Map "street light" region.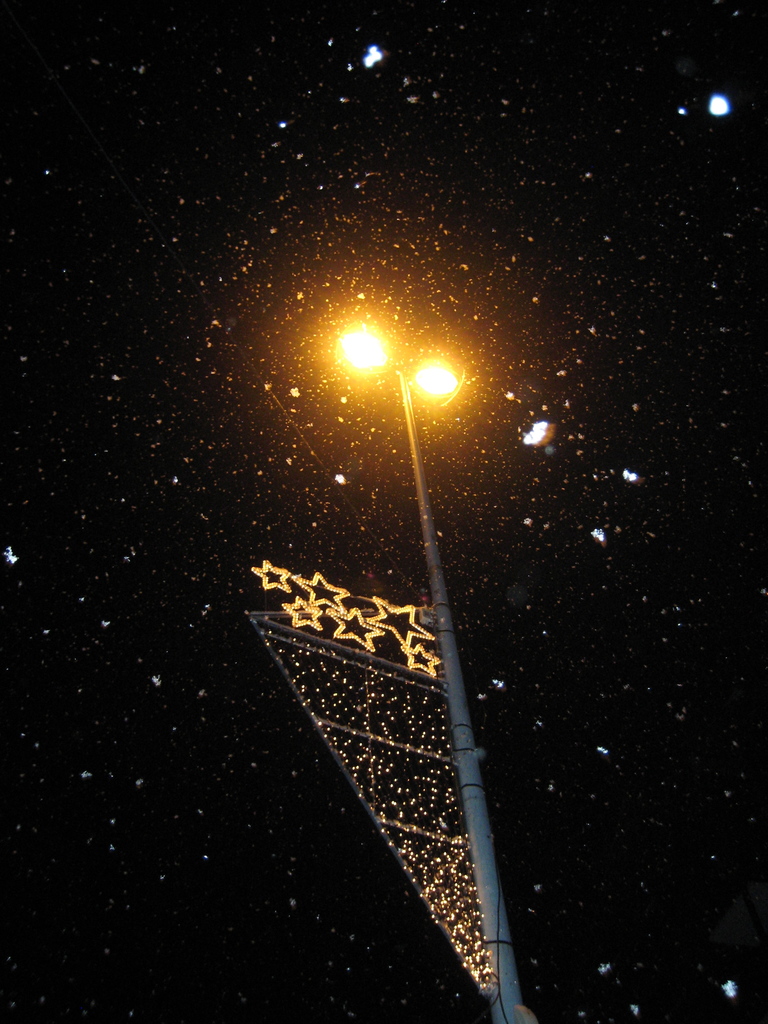
Mapped to Rect(324, 318, 545, 1023).
